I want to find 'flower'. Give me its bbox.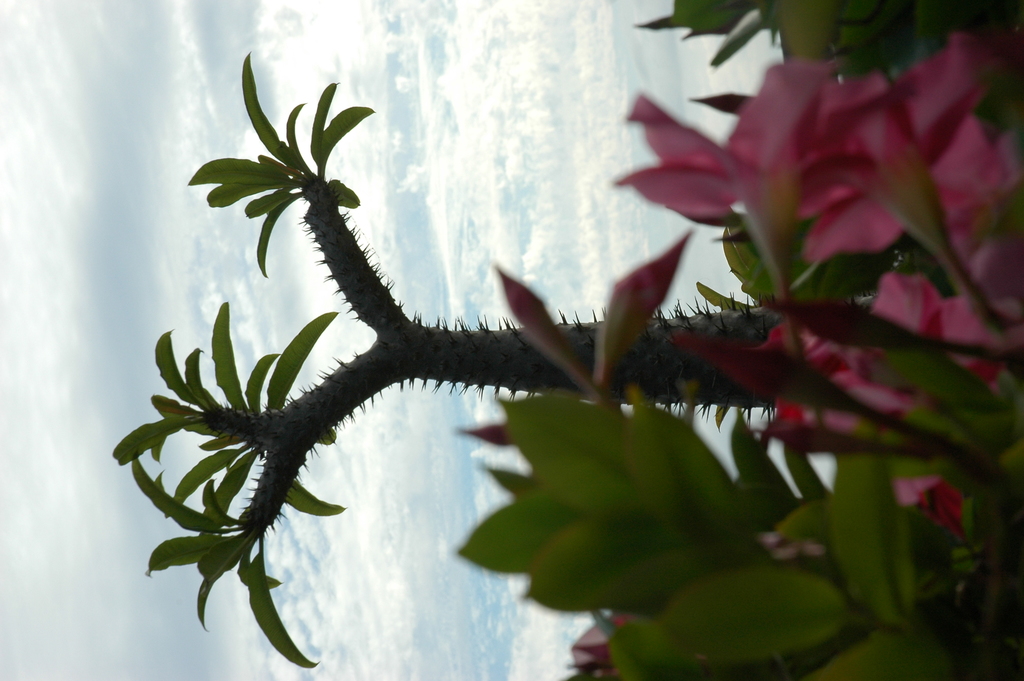
893/466/982/546.
